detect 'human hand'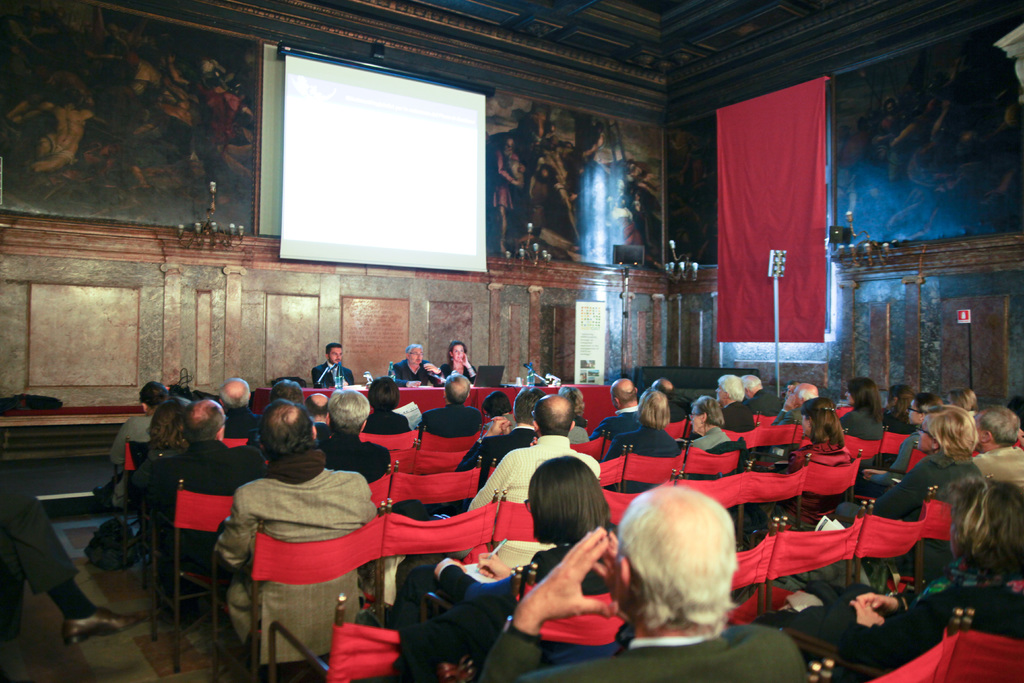
[486,416,513,437]
